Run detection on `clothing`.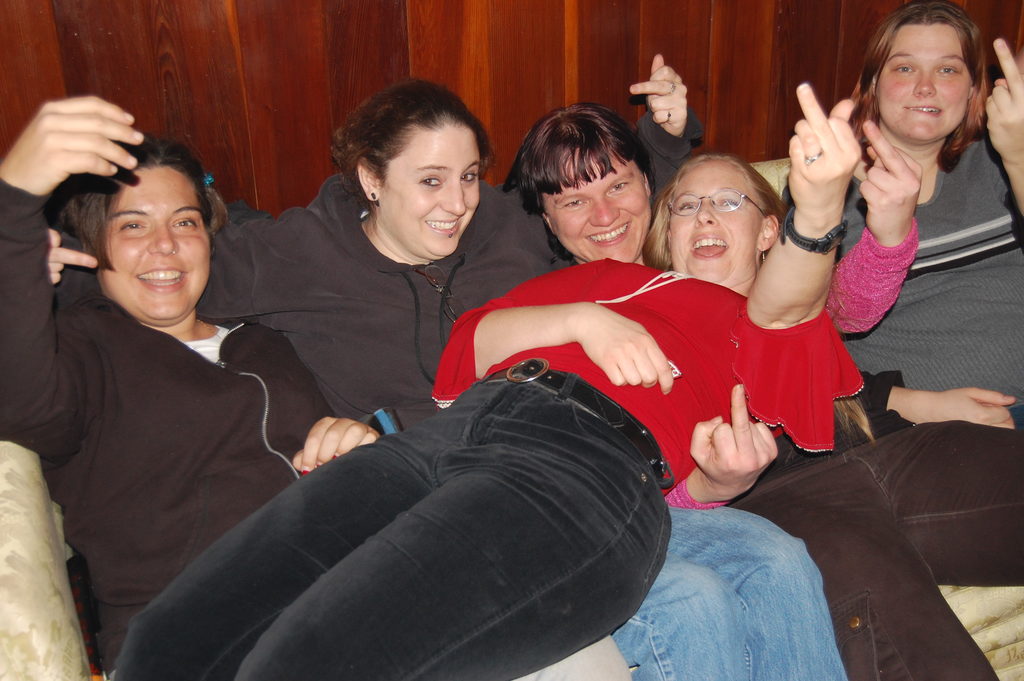
Result: [781, 124, 1021, 421].
